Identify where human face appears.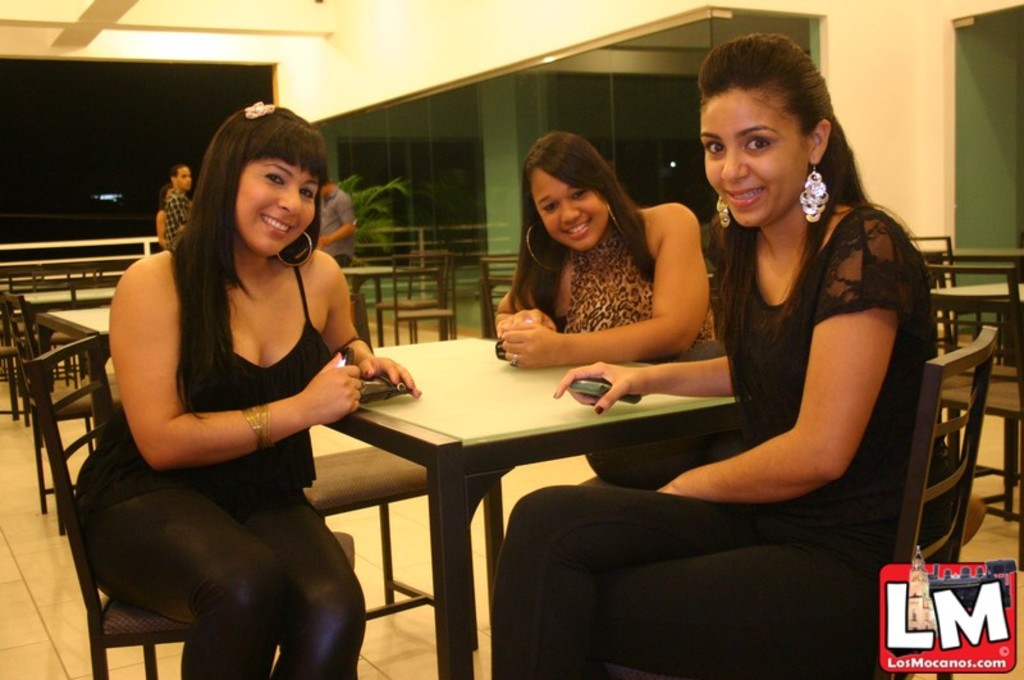
Appears at box=[695, 85, 808, 229].
